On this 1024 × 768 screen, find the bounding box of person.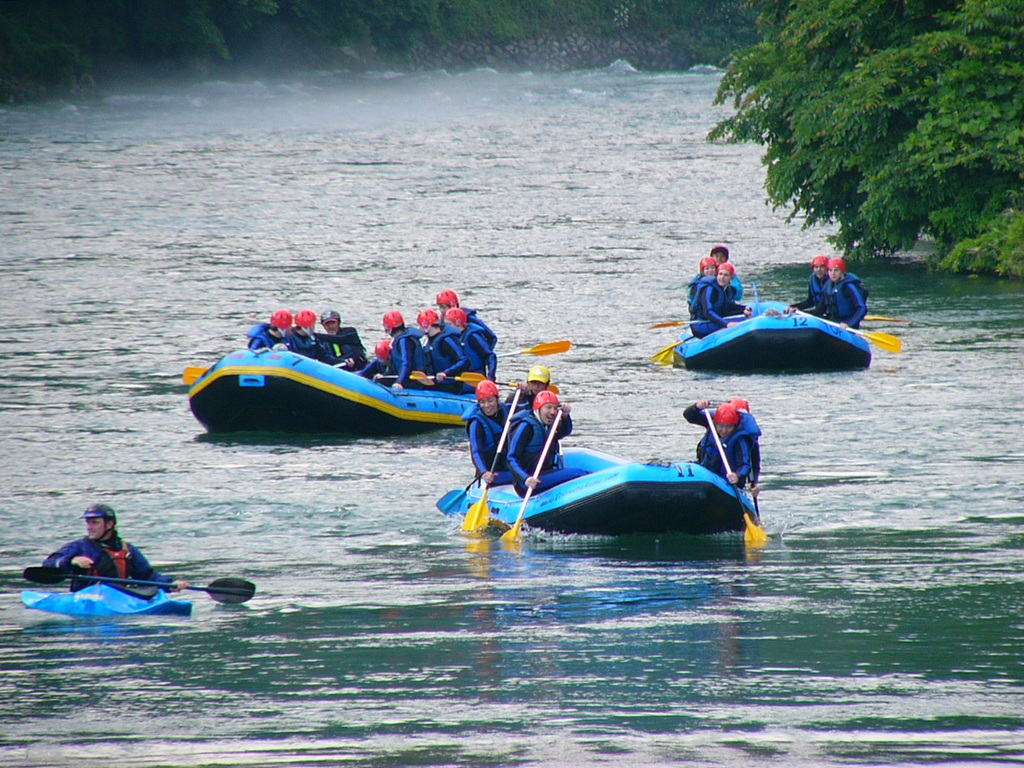
Bounding box: 687,398,765,488.
